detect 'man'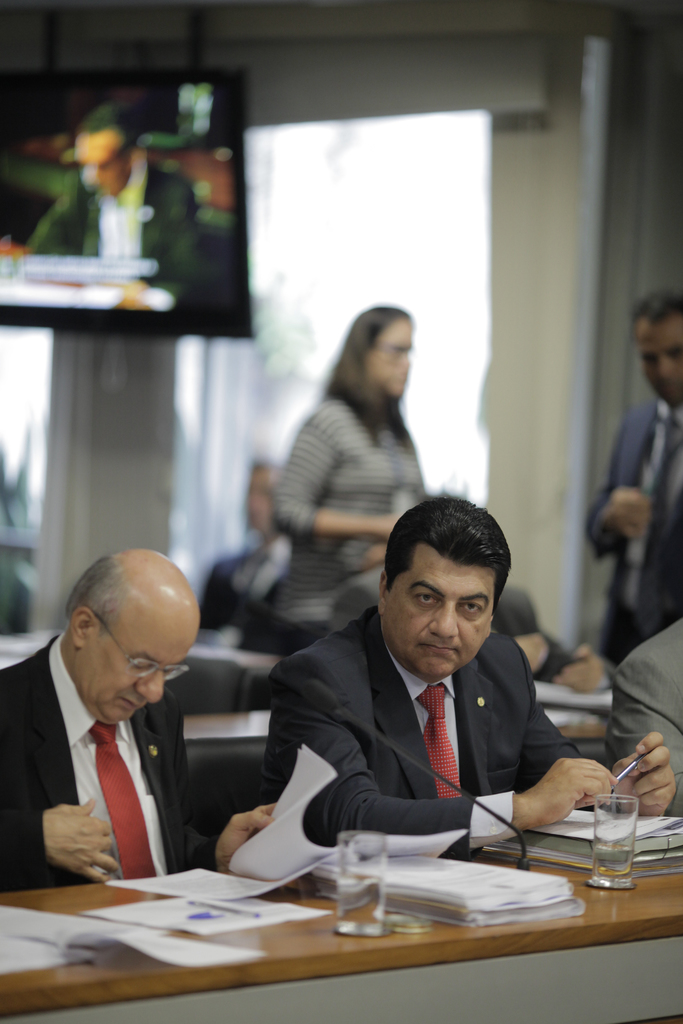
{"left": 0, "top": 548, "right": 279, "bottom": 913}
